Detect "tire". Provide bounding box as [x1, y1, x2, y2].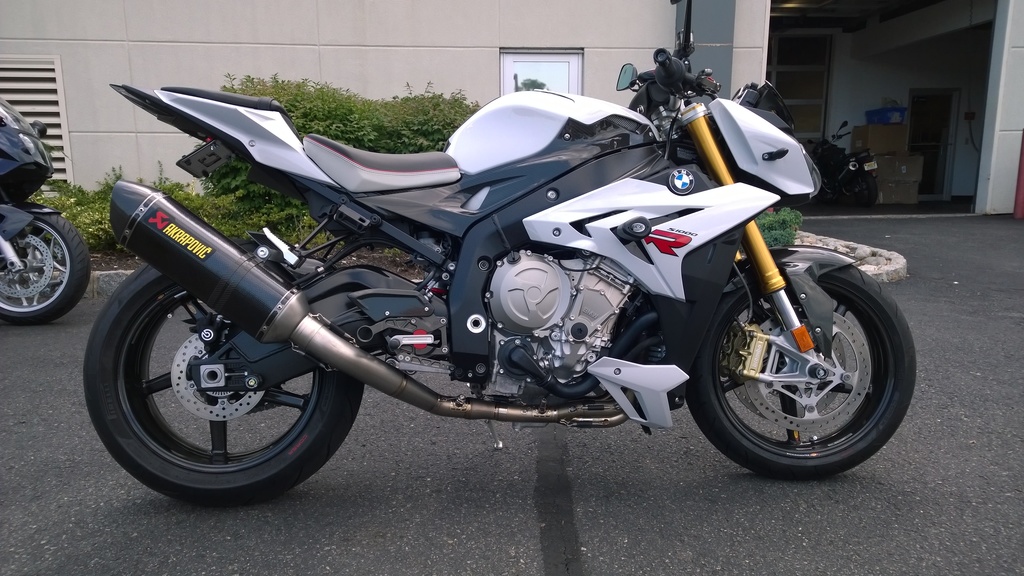
[0, 213, 90, 323].
